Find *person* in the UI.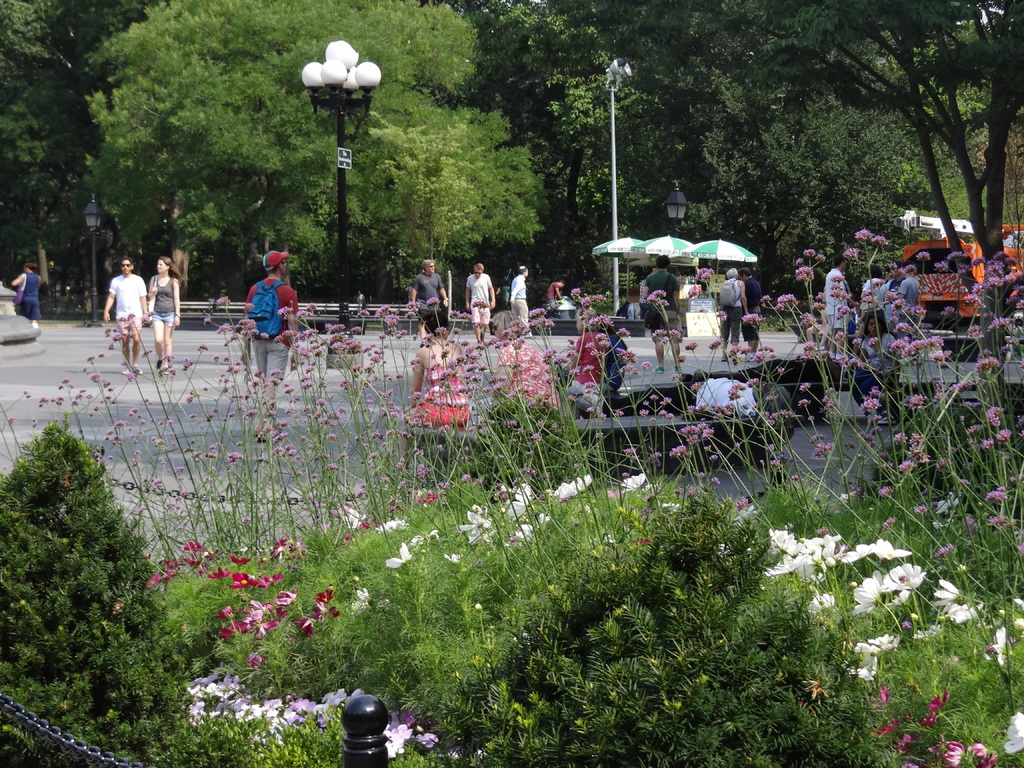
UI element at x1=409, y1=259, x2=449, y2=340.
